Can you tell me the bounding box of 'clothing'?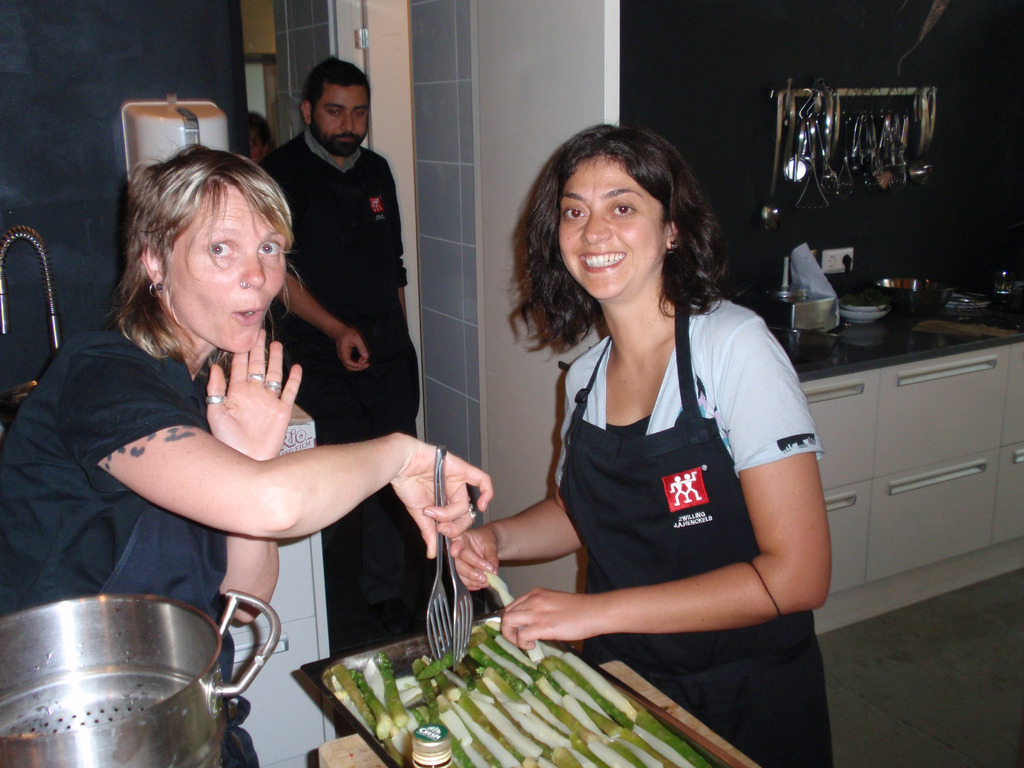
l=256, t=118, r=421, b=602.
